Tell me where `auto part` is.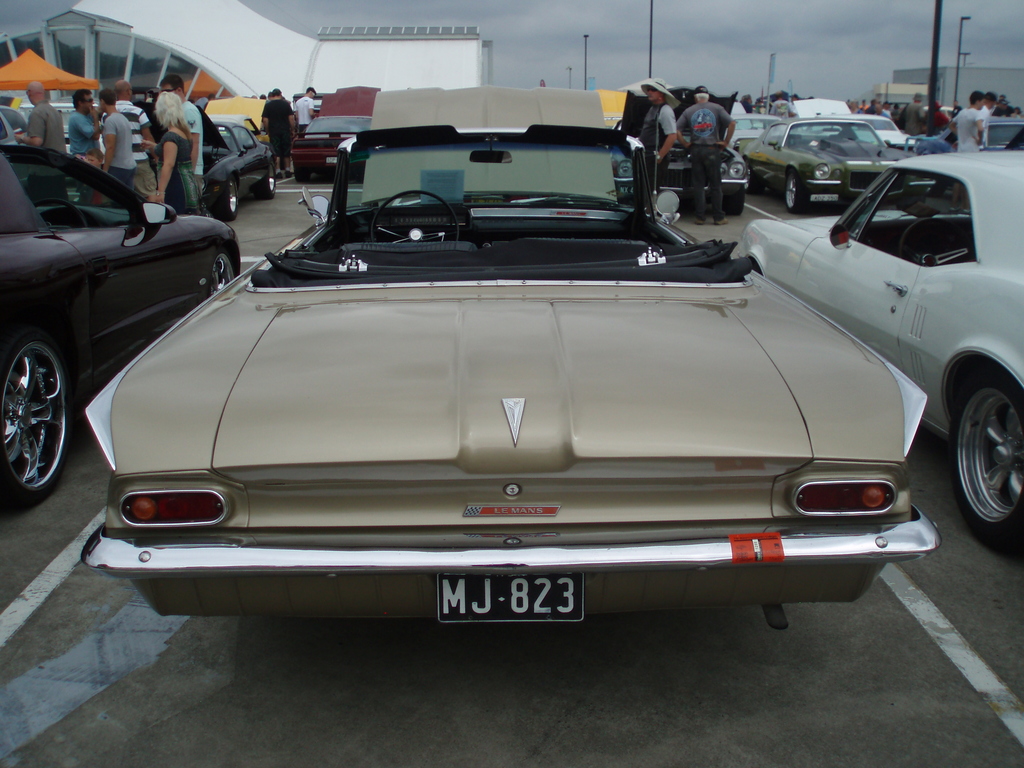
`auto part` is at BBox(374, 187, 461, 236).
